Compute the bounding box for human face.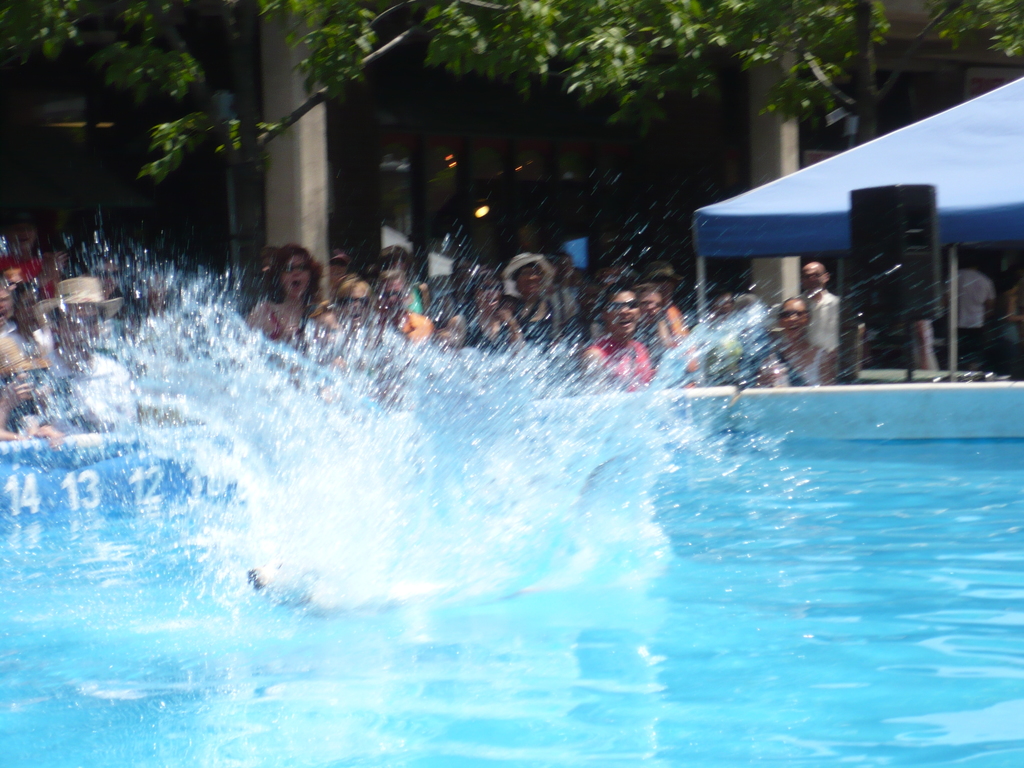
[left=282, top=255, right=314, bottom=298].
